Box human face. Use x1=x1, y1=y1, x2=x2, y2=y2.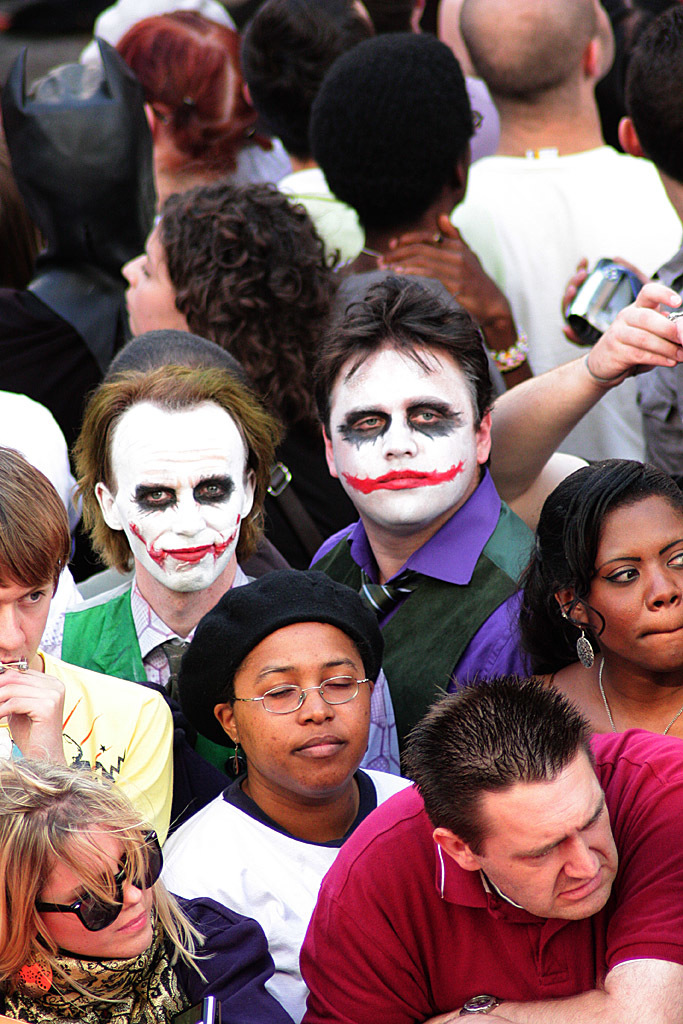
x1=118, y1=225, x2=187, y2=335.
